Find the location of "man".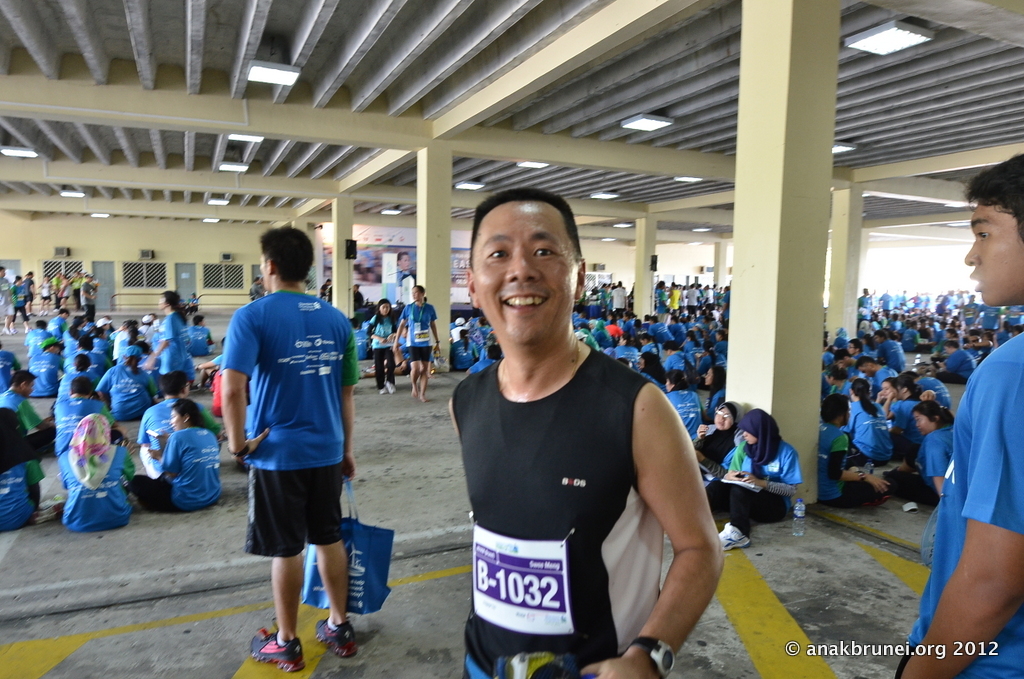
Location: pyautogui.locateOnScreen(855, 358, 898, 398).
